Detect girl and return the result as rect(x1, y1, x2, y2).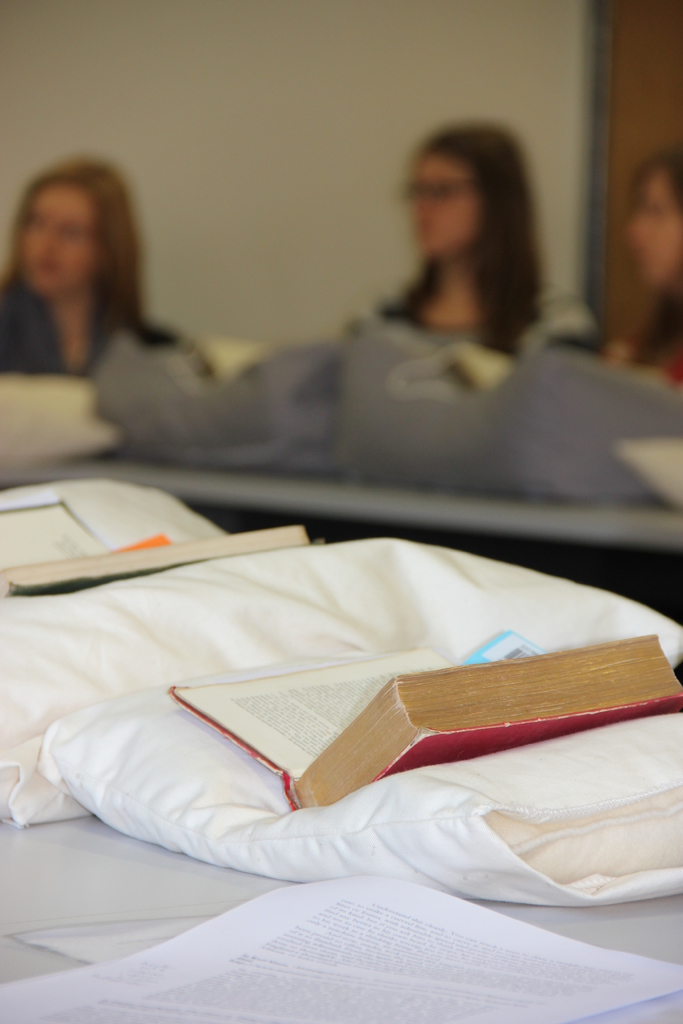
rect(4, 161, 192, 381).
